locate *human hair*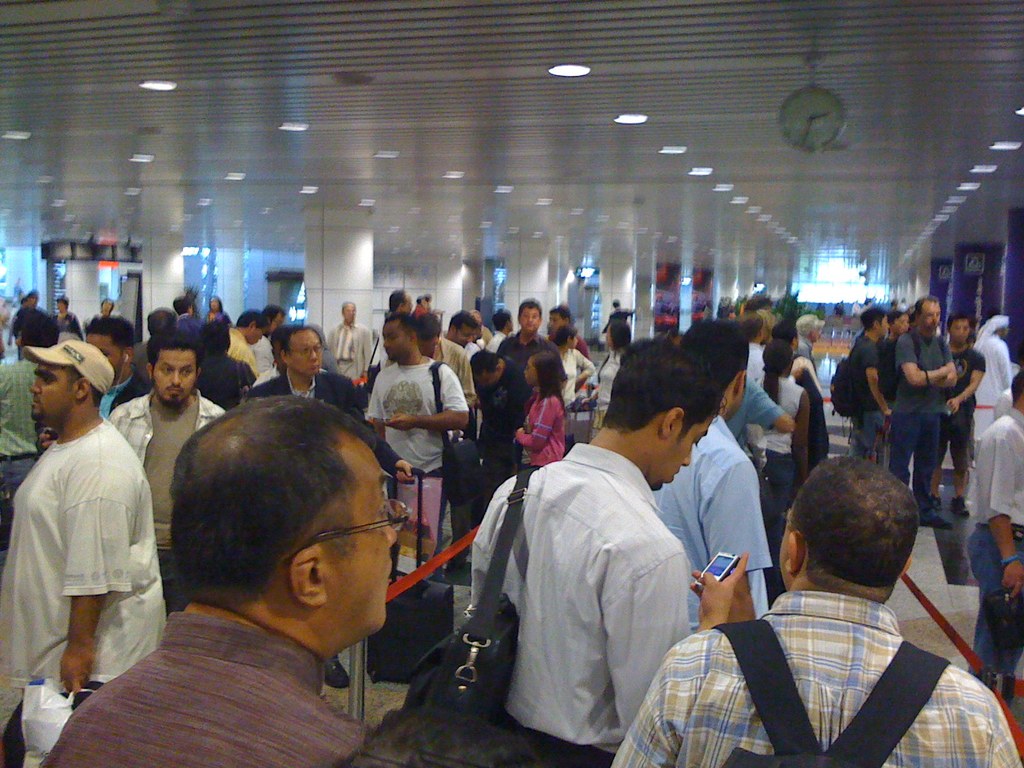
crop(548, 306, 571, 323)
